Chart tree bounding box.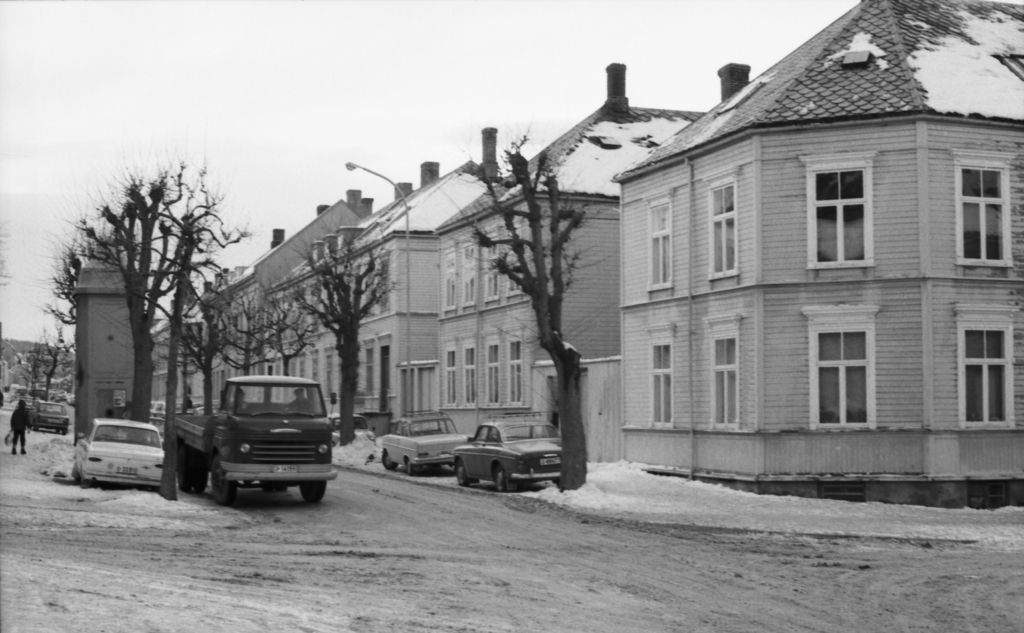
Charted: [118, 159, 257, 502].
